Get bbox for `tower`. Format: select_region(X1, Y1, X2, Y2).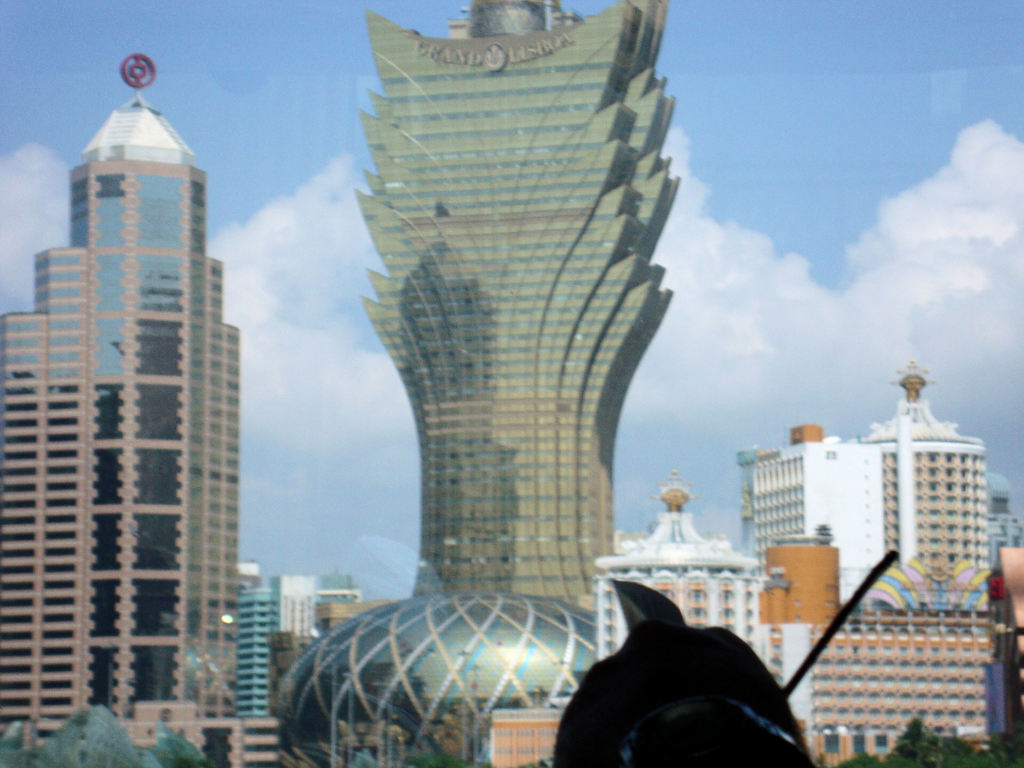
select_region(0, 47, 240, 757).
